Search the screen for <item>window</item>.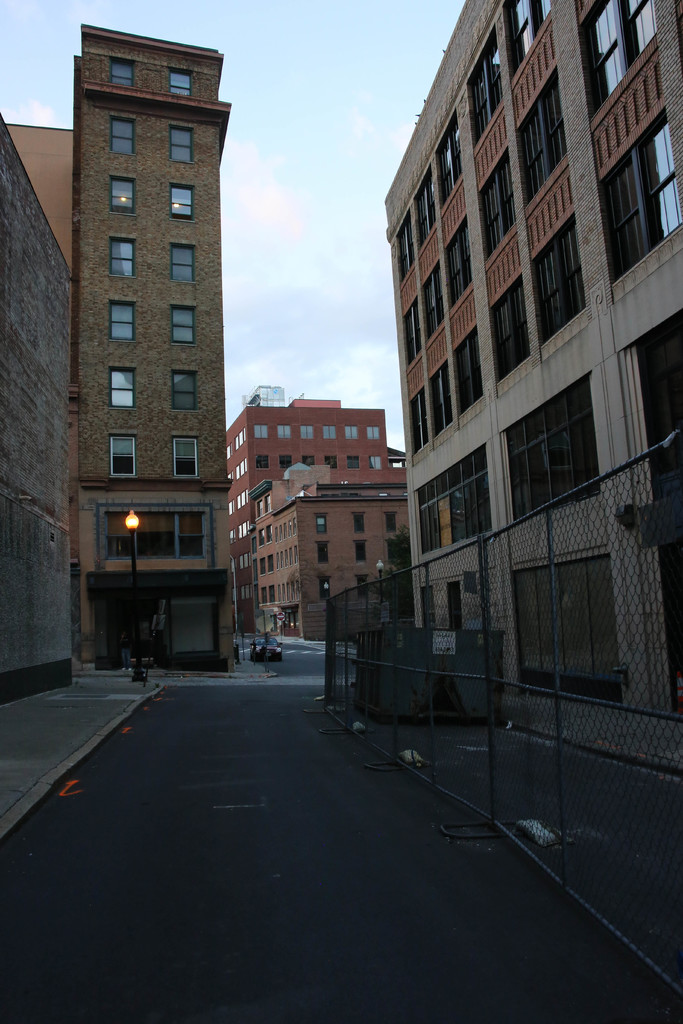
Found at x1=322 y1=424 x2=336 y2=440.
